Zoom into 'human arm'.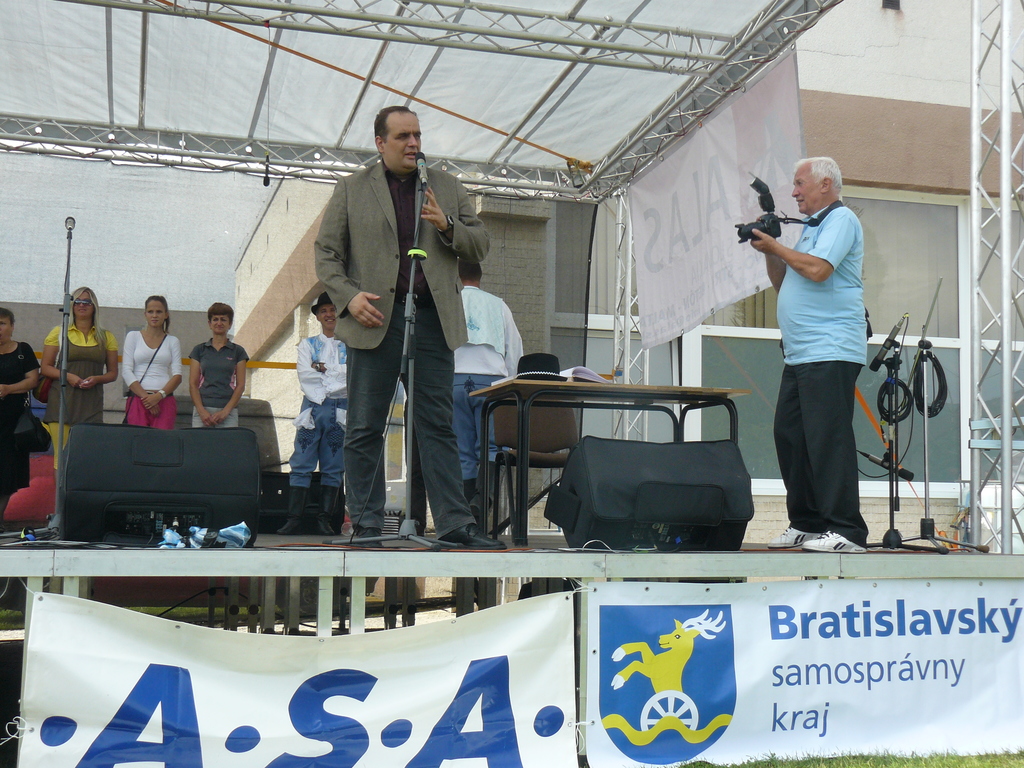
Zoom target: [292,331,324,401].
